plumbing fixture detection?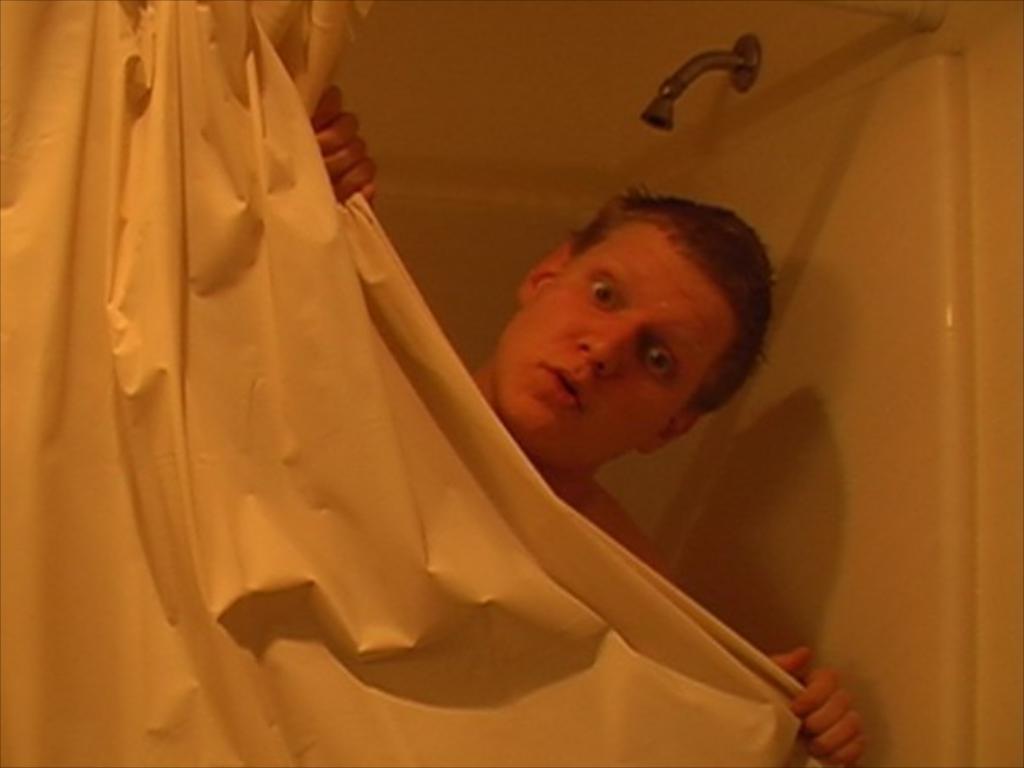
[641,34,761,131]
